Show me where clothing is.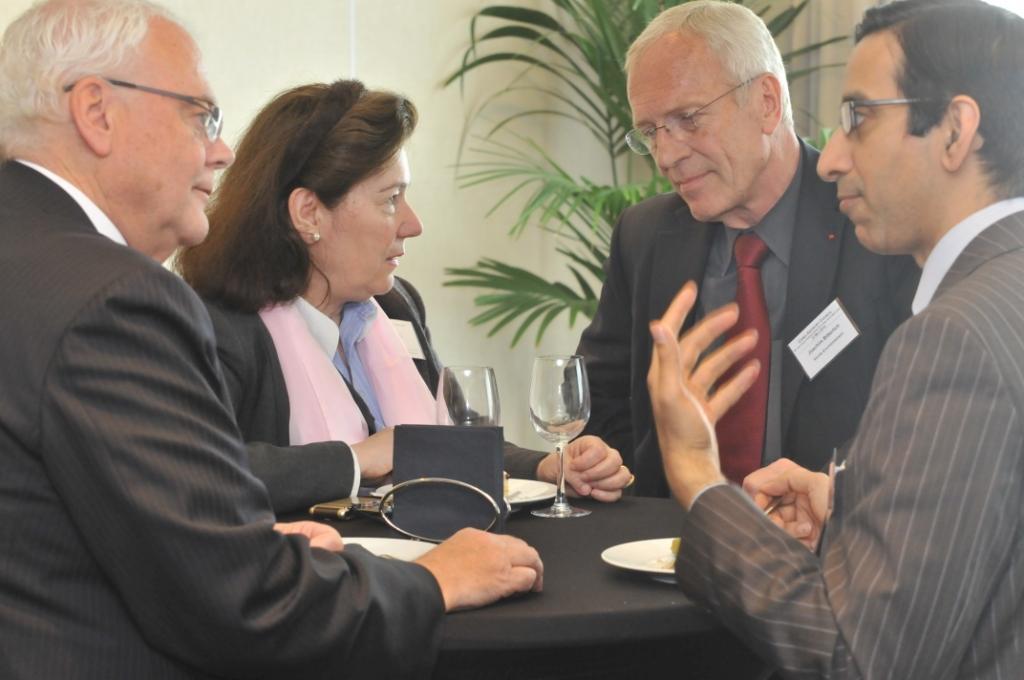
clothing is at detection(193, 280, 665, 520).
